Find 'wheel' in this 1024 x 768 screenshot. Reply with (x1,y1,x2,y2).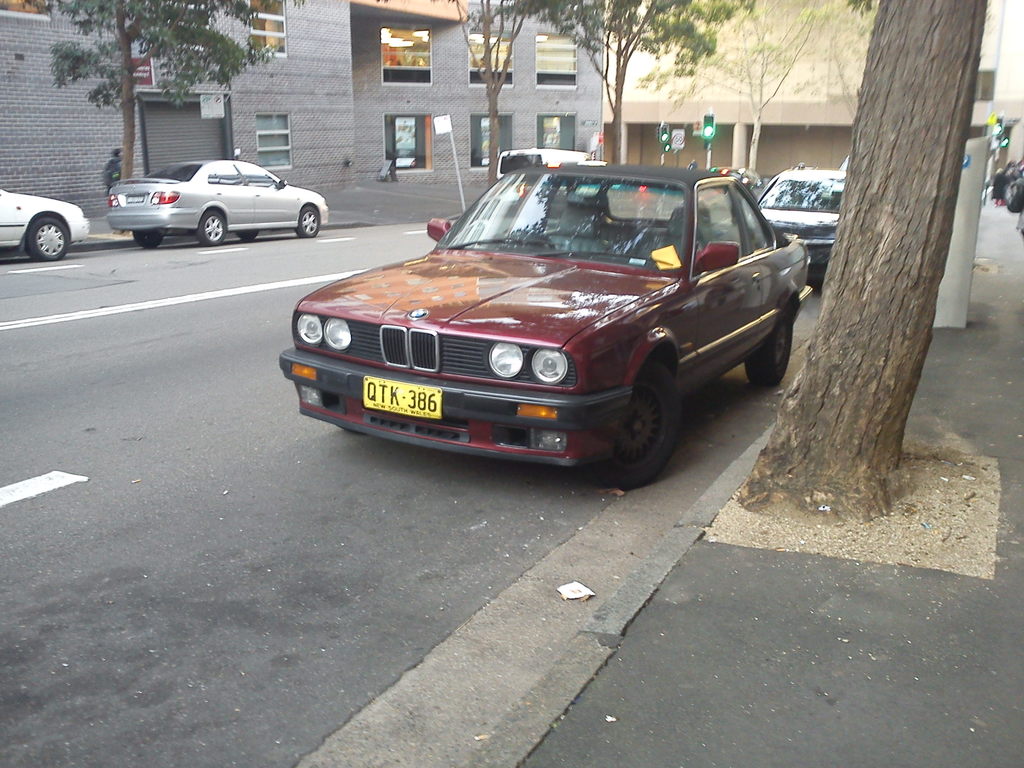
(194,212,228,243).
